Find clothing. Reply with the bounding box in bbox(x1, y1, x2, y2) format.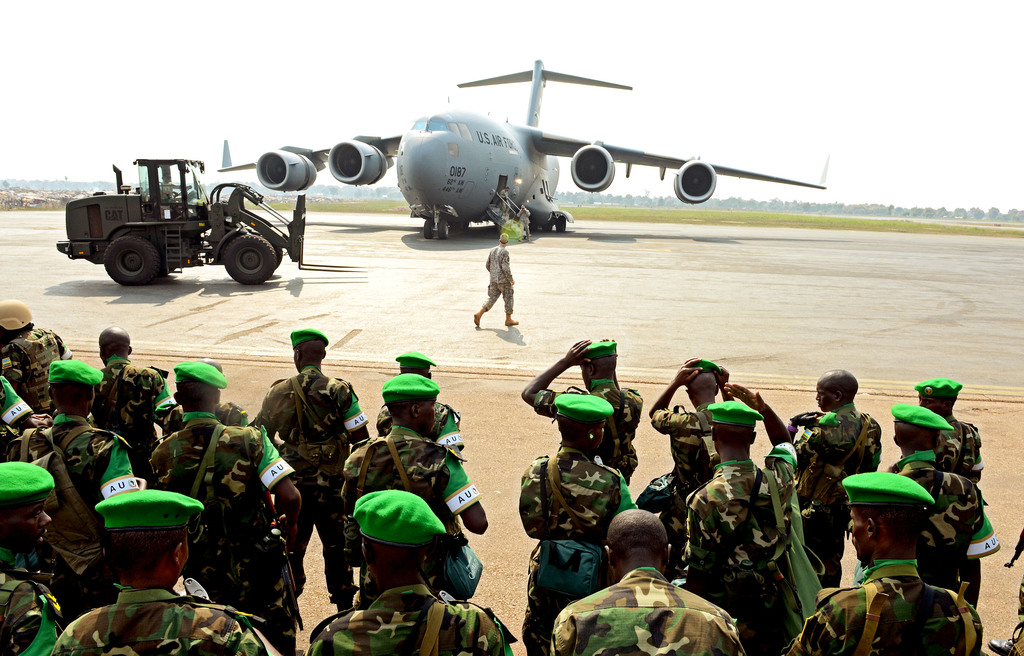
bbox(307, 584, 511, 655).
